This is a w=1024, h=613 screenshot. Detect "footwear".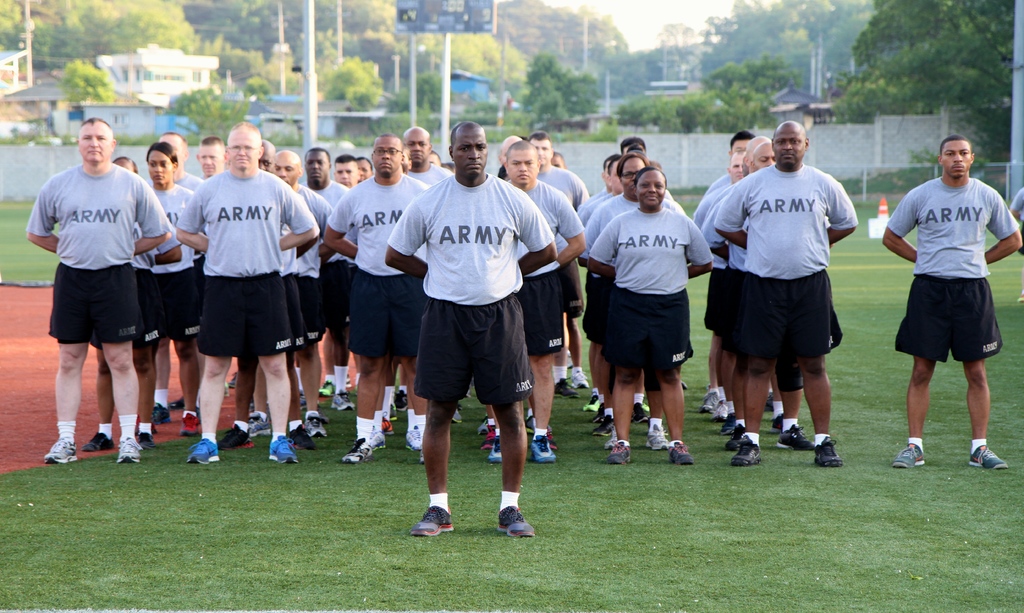
bbox(727, 433, 762, 466).
